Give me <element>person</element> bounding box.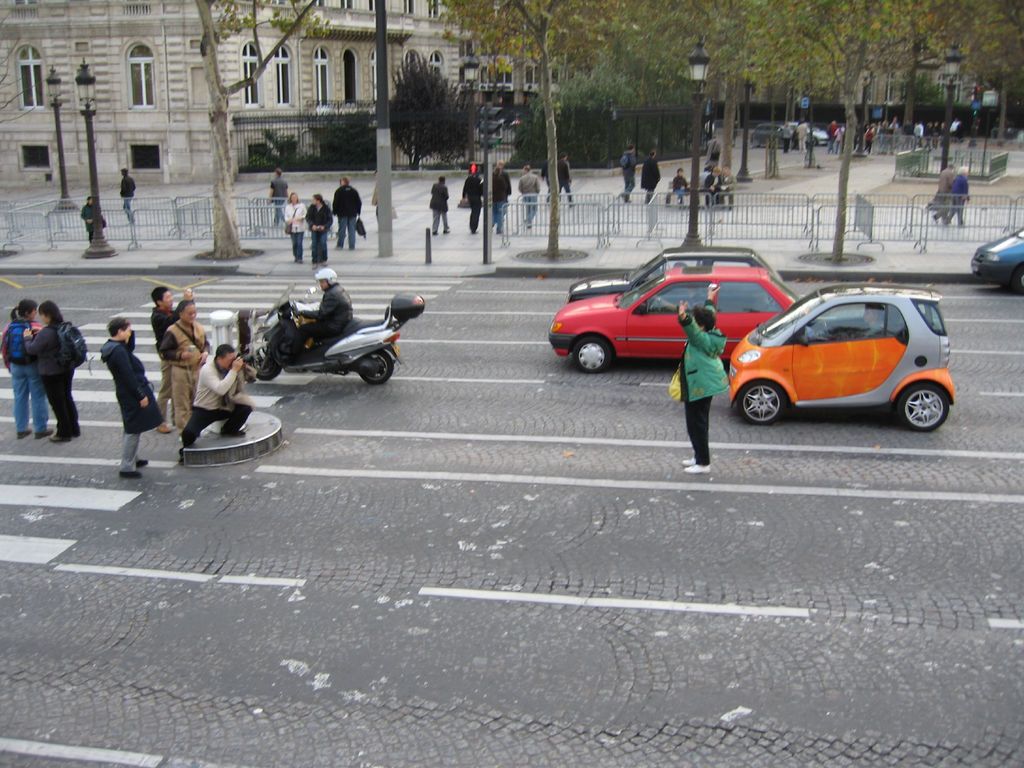
crop(557, 151, 575, 209).
